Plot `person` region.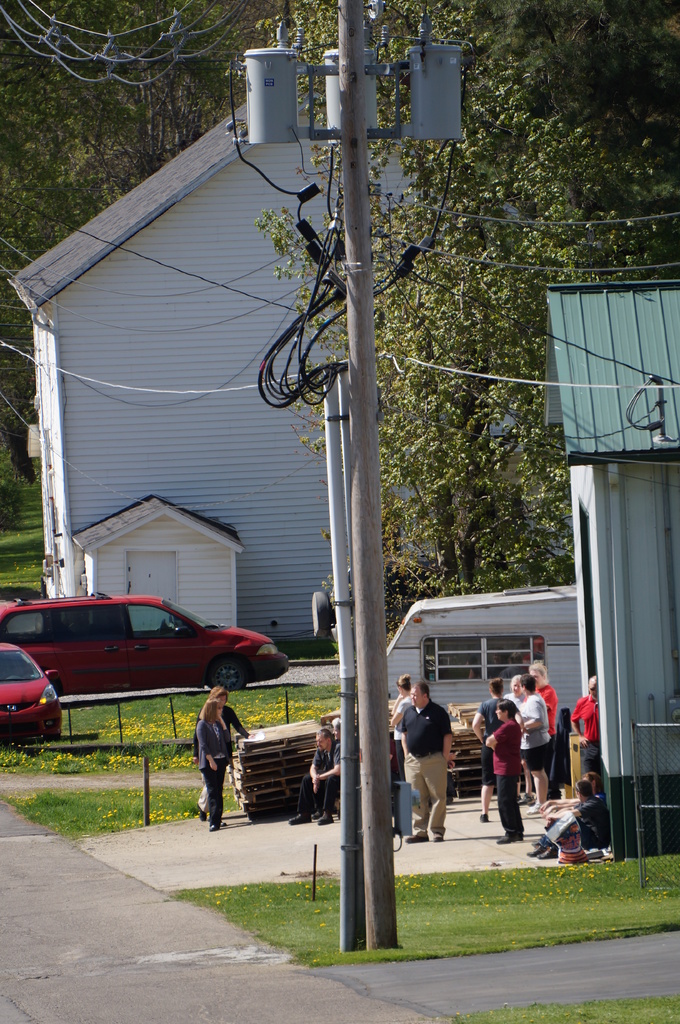
Plotted at box=[196, 699, 232, 827].
